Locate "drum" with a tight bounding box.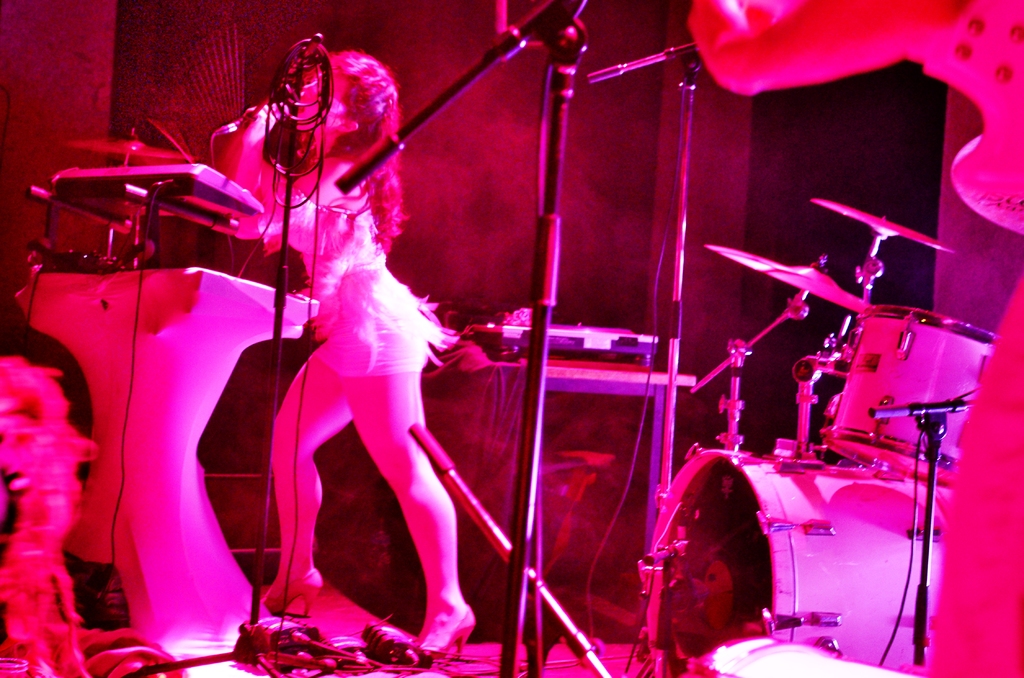
(x1=646, y1=455, x2=954, y2=677).
